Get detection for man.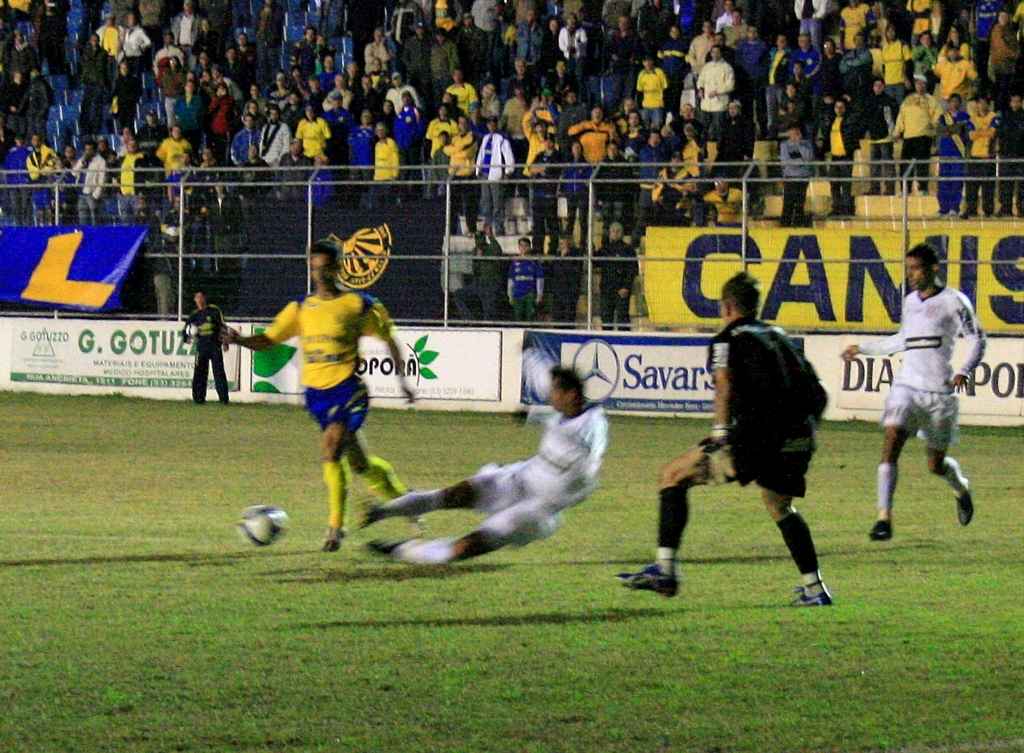
Detection: locate(216, 238, 424, 546).
